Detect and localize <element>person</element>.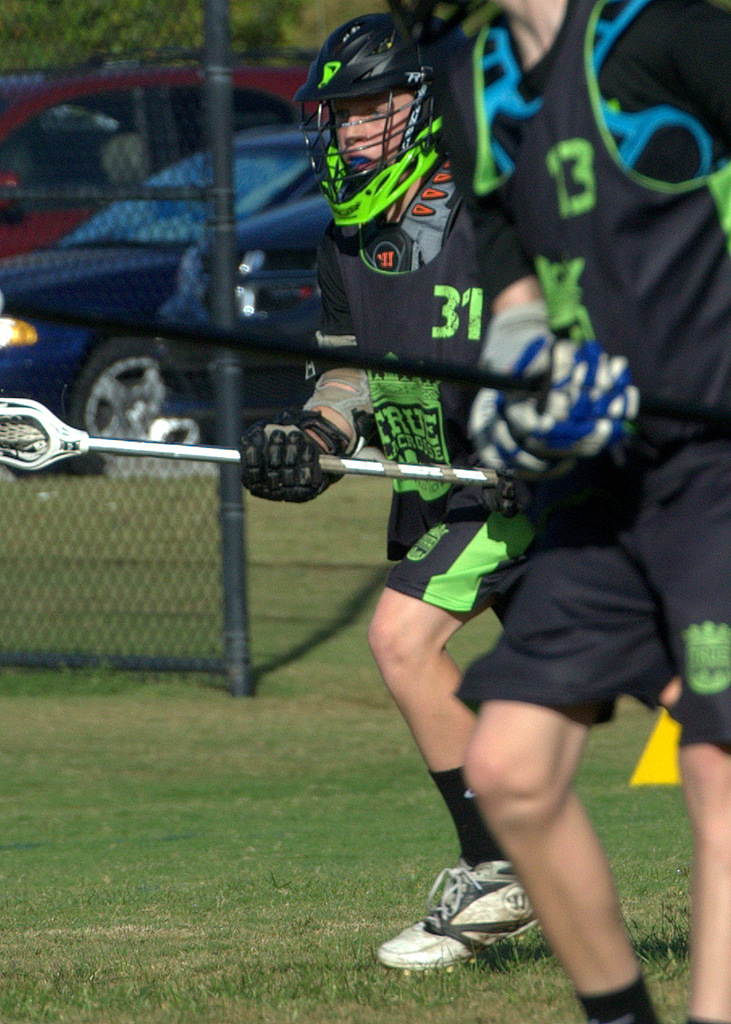
Localized at l=229, t=7, r=539, b=969.
